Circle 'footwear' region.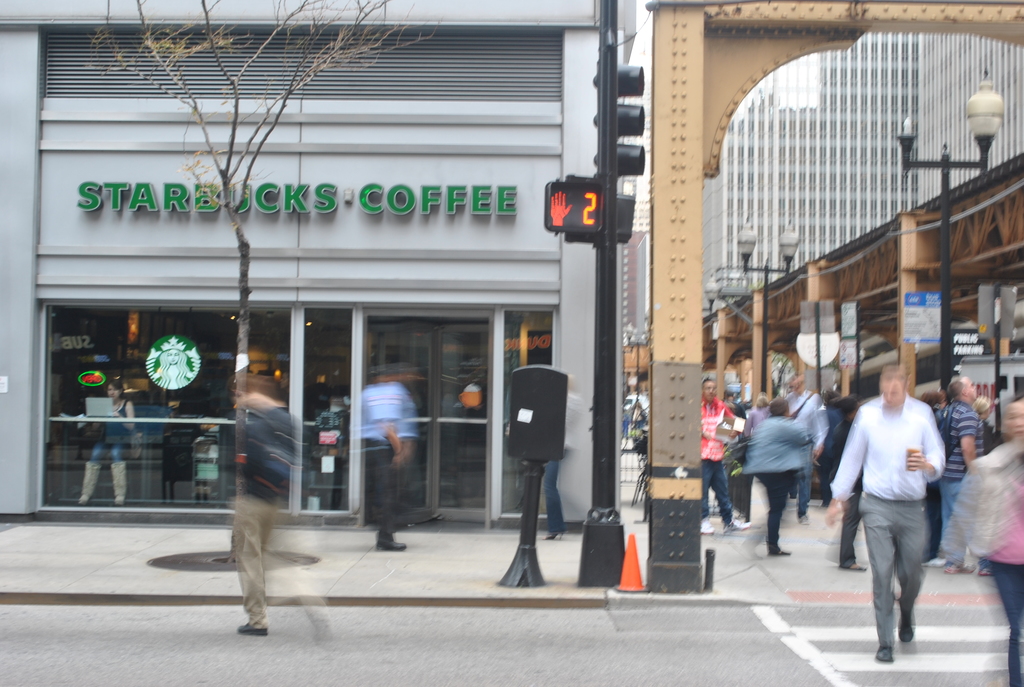
Region: 838:559:870:571.
